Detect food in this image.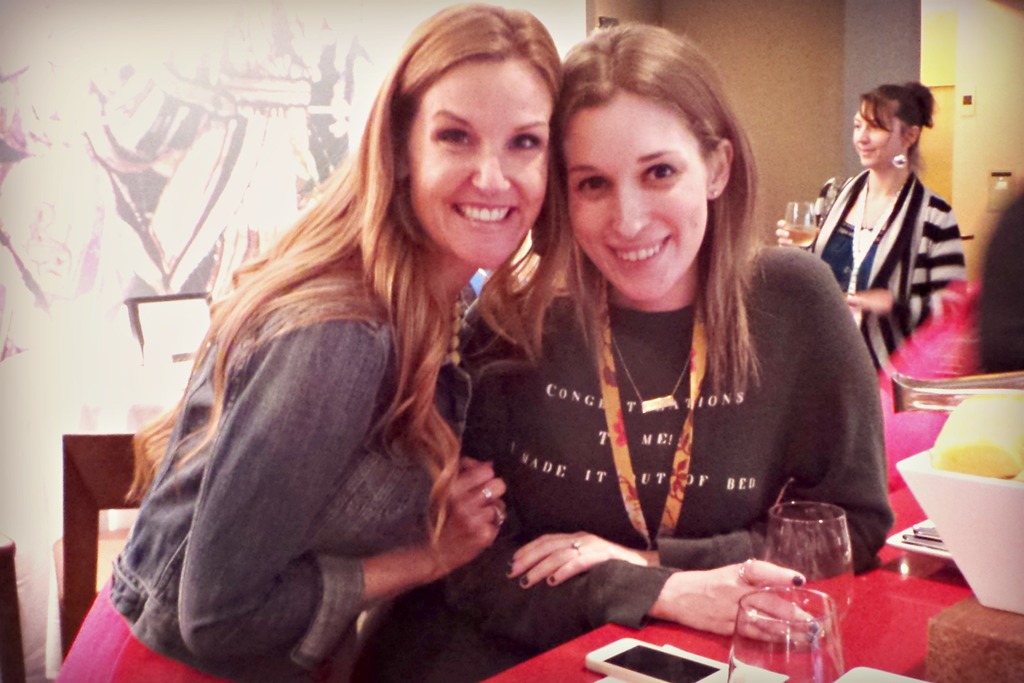
Detection: left=925, top=388, right=1023, bottom=482.
